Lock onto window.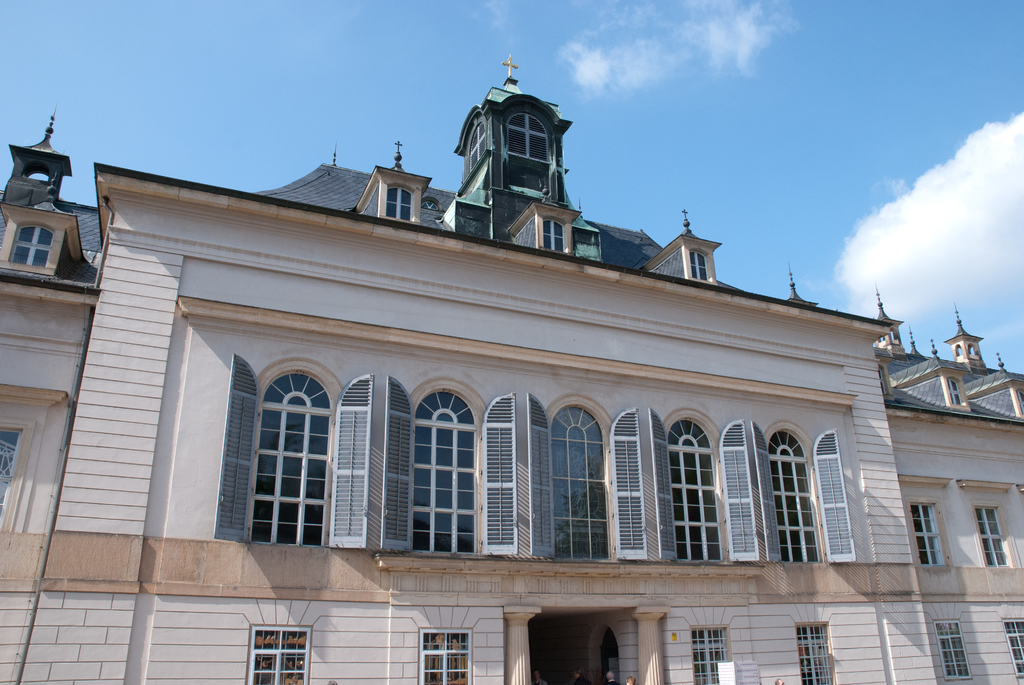
Locked: <region>244, 349, 341, 560</region>.
